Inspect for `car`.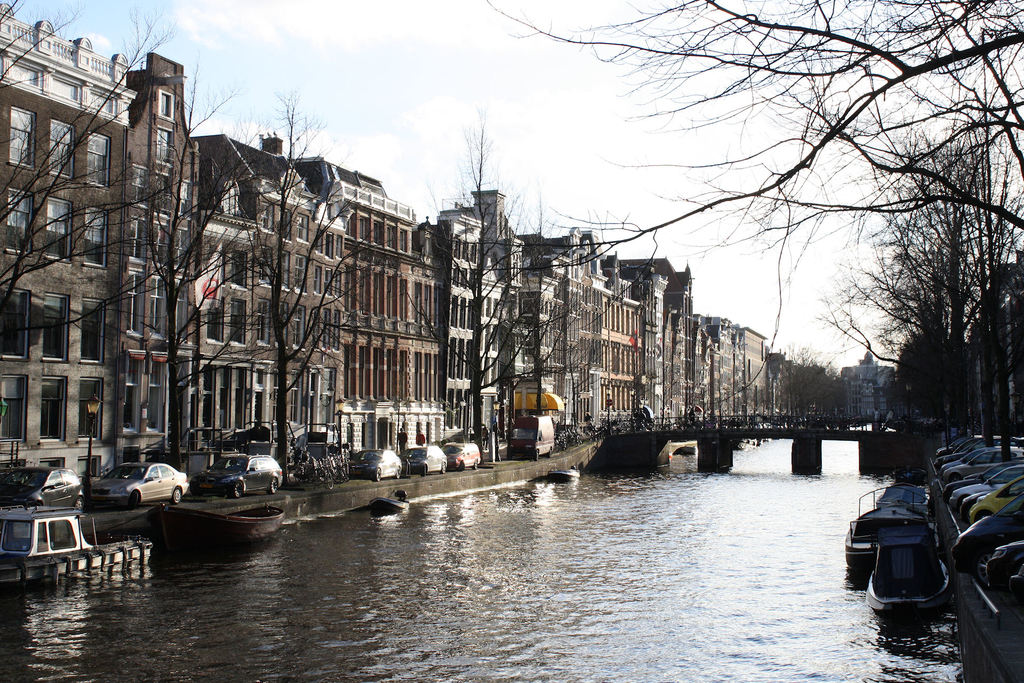
Inspection: [x1=349, y1=448, x2=404, y2=483].
